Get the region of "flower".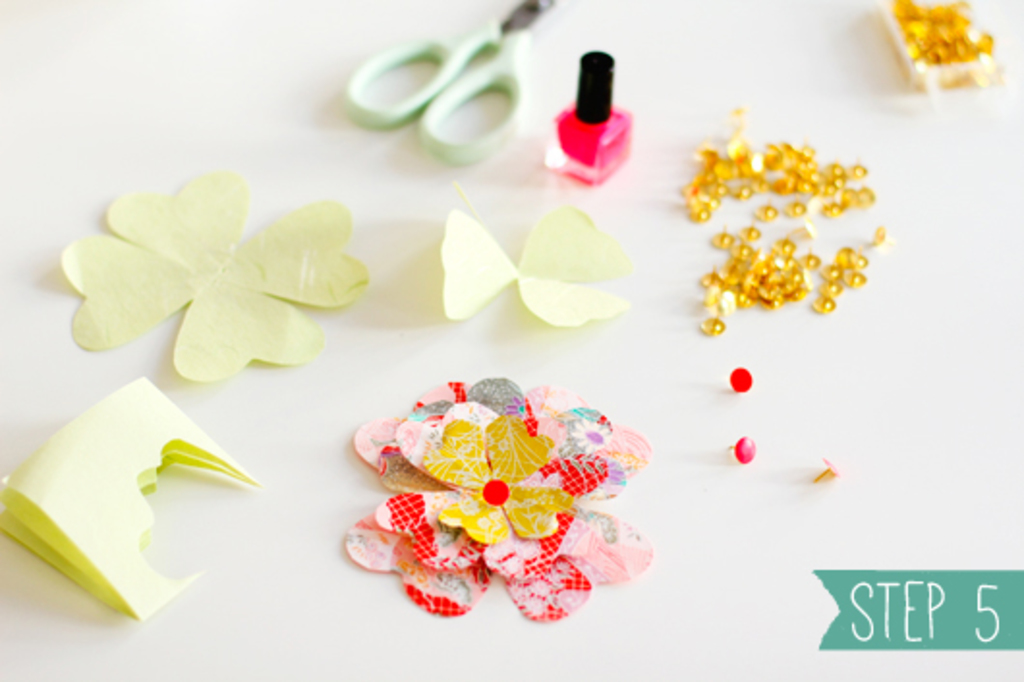
box=[60, 170, 363, 377].
